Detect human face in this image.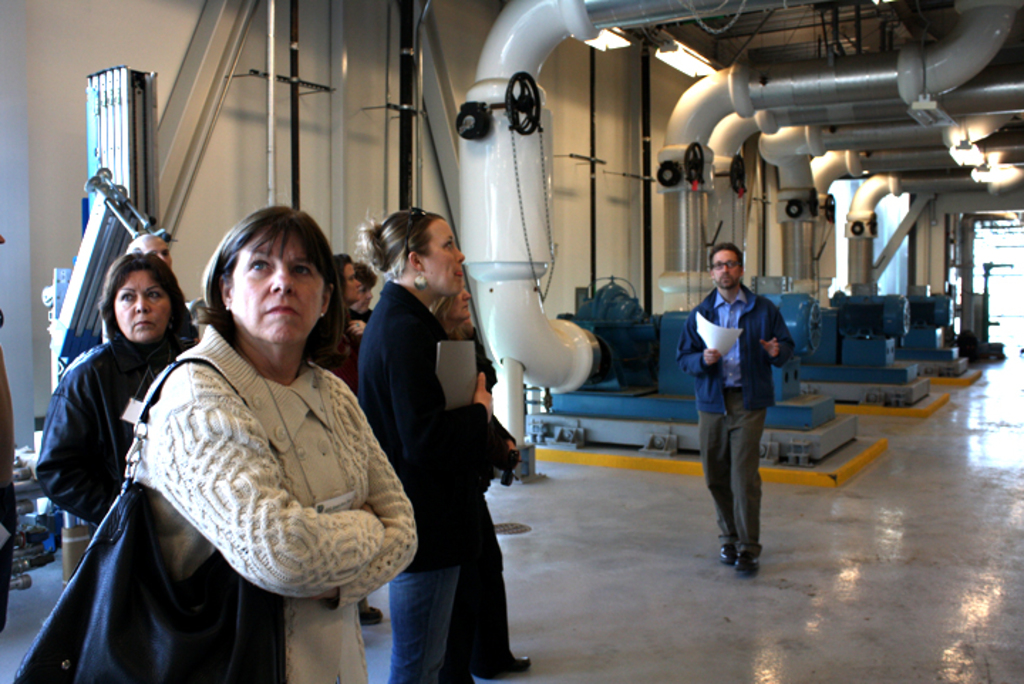
Detection: bbox(713, 250, 737, 290).
